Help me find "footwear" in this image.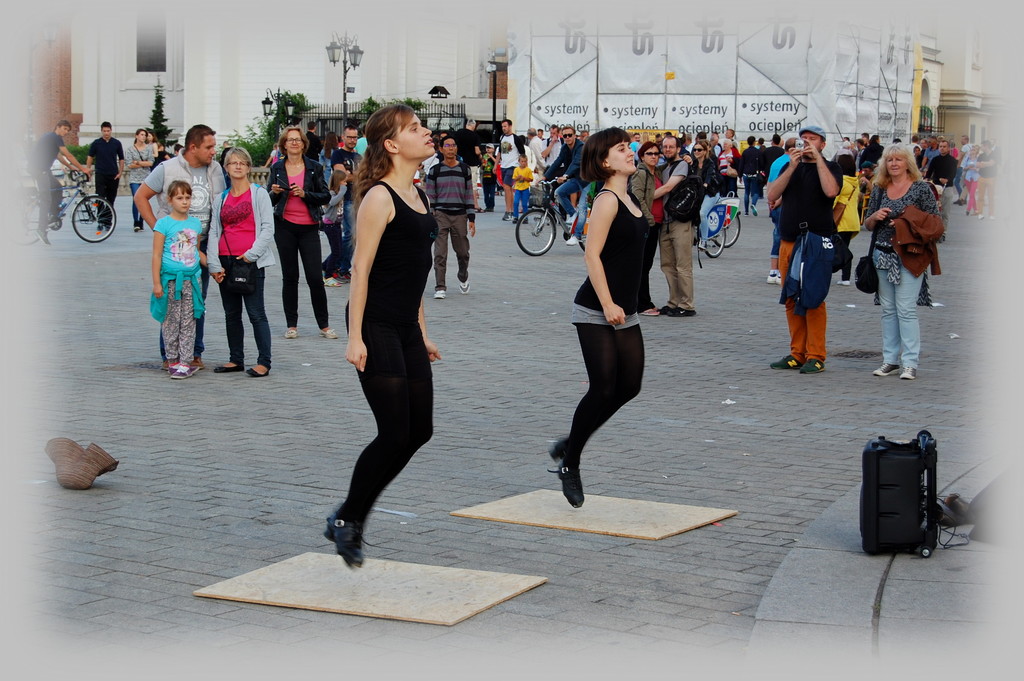
Found it: [x1=504, y1=214, x2=513, y2=220].
